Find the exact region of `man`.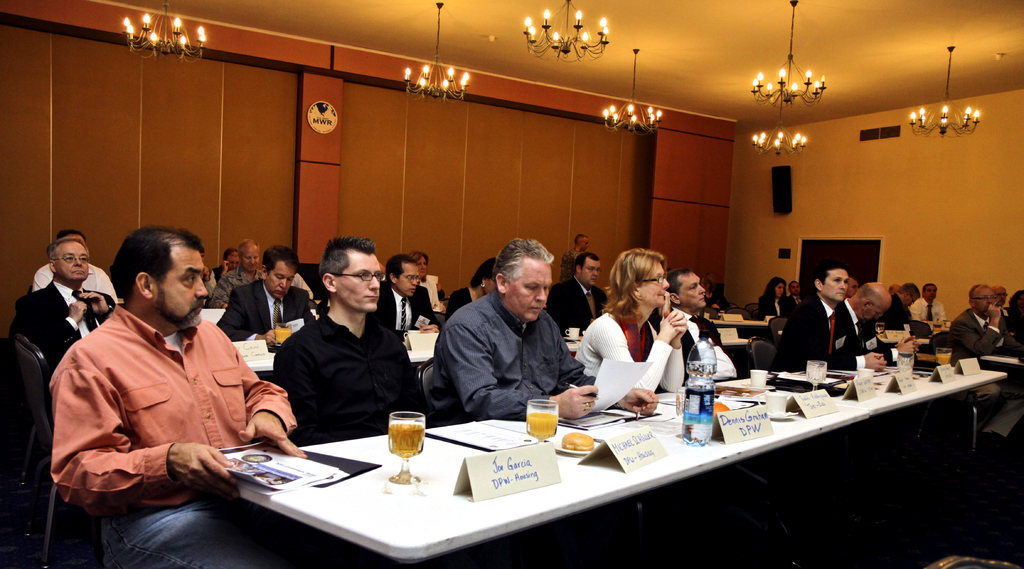
Exact region: [211,237,270,310].
